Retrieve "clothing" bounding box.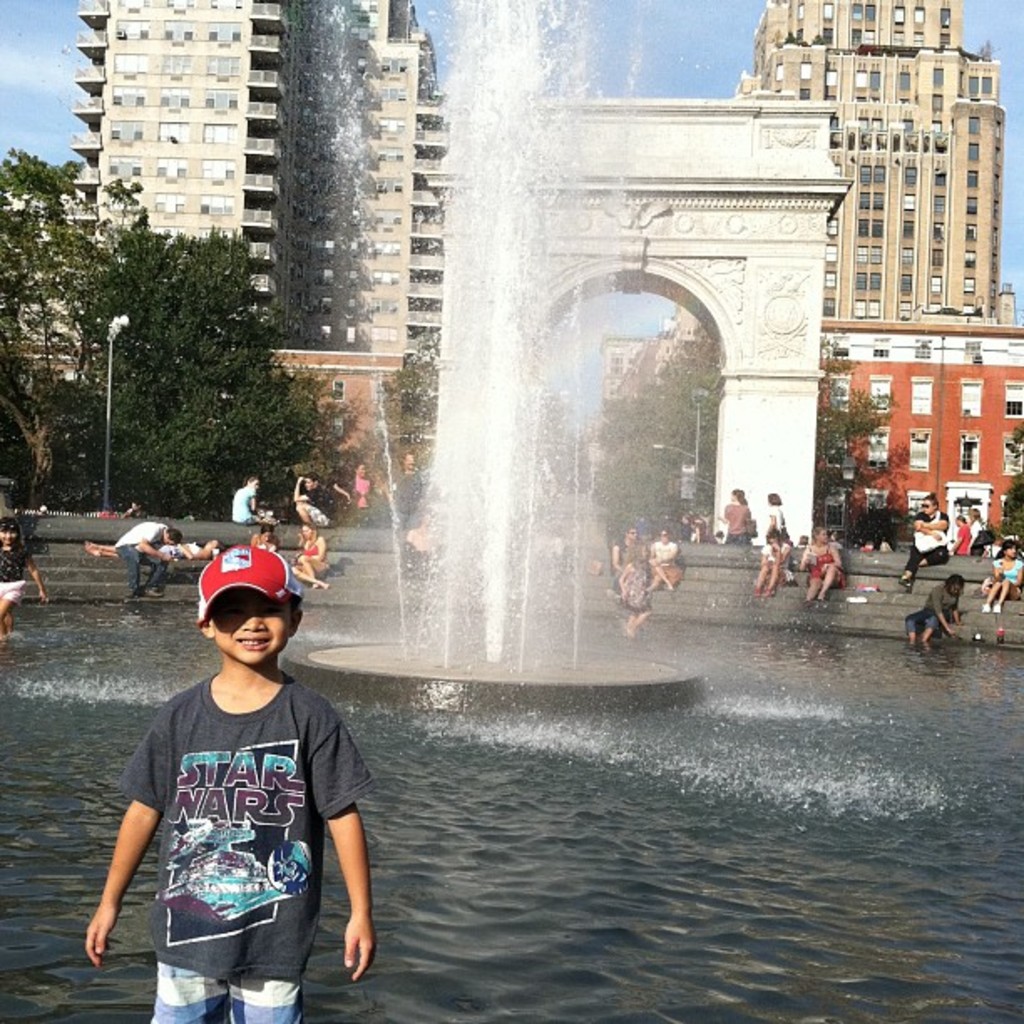
Bounding box: [621,559,651,614].
